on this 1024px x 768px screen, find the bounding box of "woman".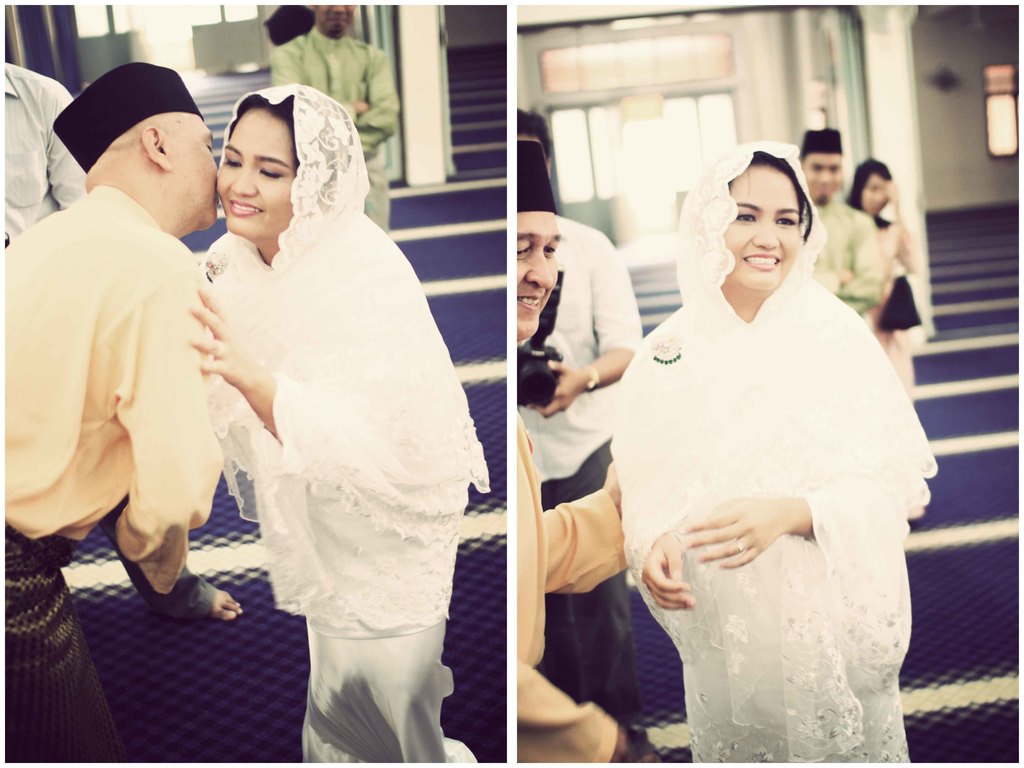
Bounding box: box=[189, 88, 490, 767].
